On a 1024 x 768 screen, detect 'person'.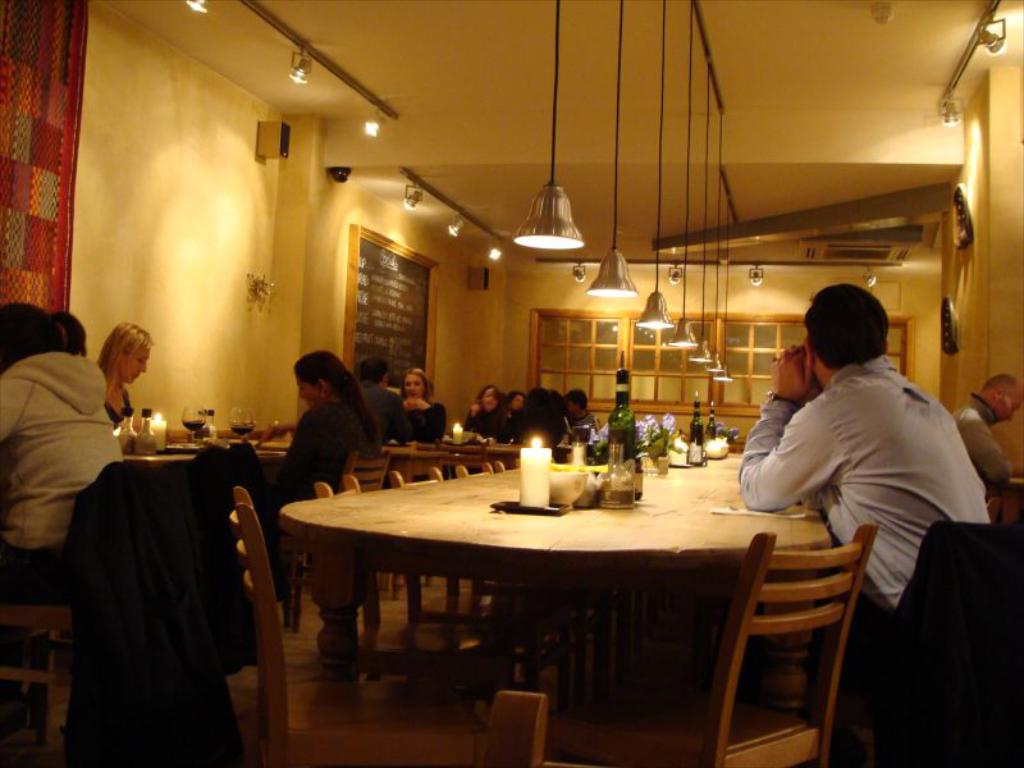
box(357, 356, 416, 451).
